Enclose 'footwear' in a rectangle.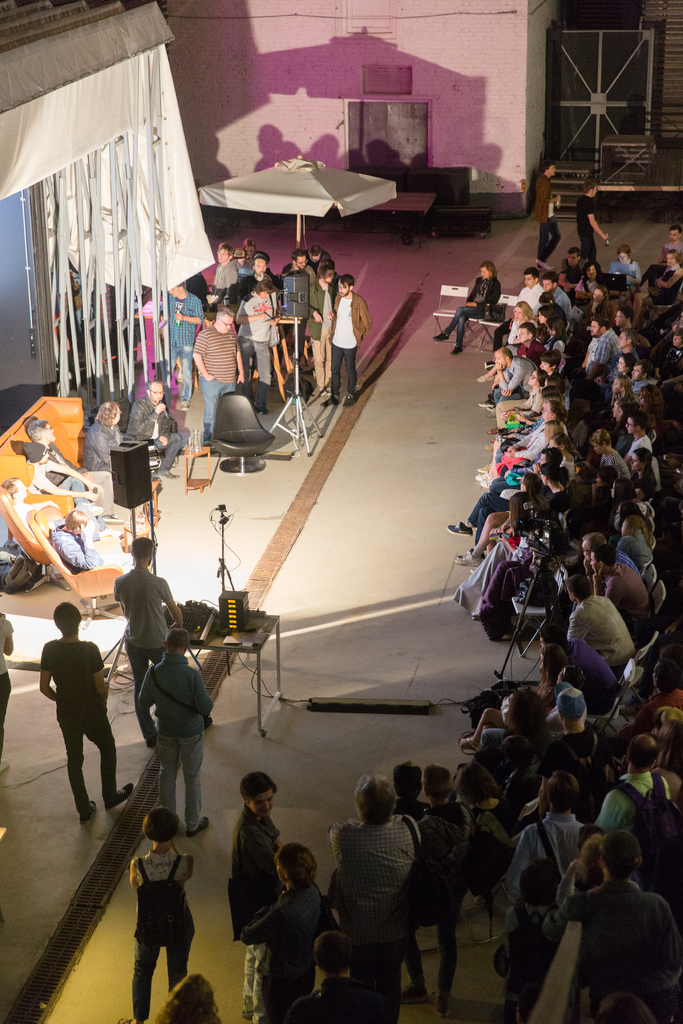
bbox=(254, 404, 268, 417).
